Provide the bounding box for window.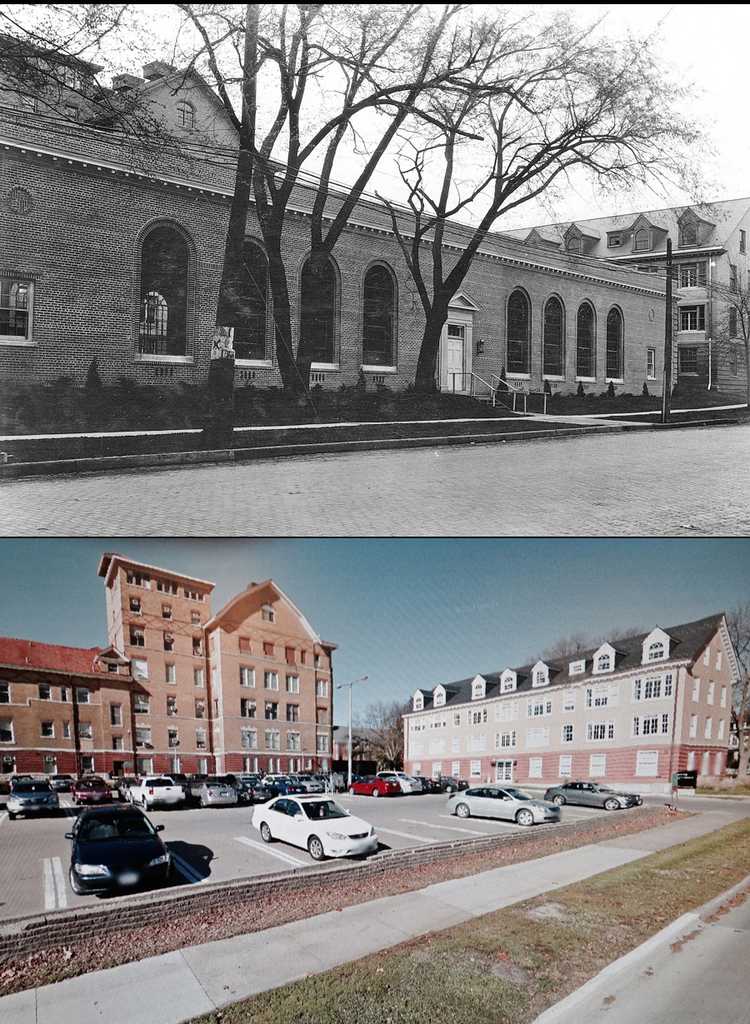
[left=159, top=602, right=173, bottom=617].
